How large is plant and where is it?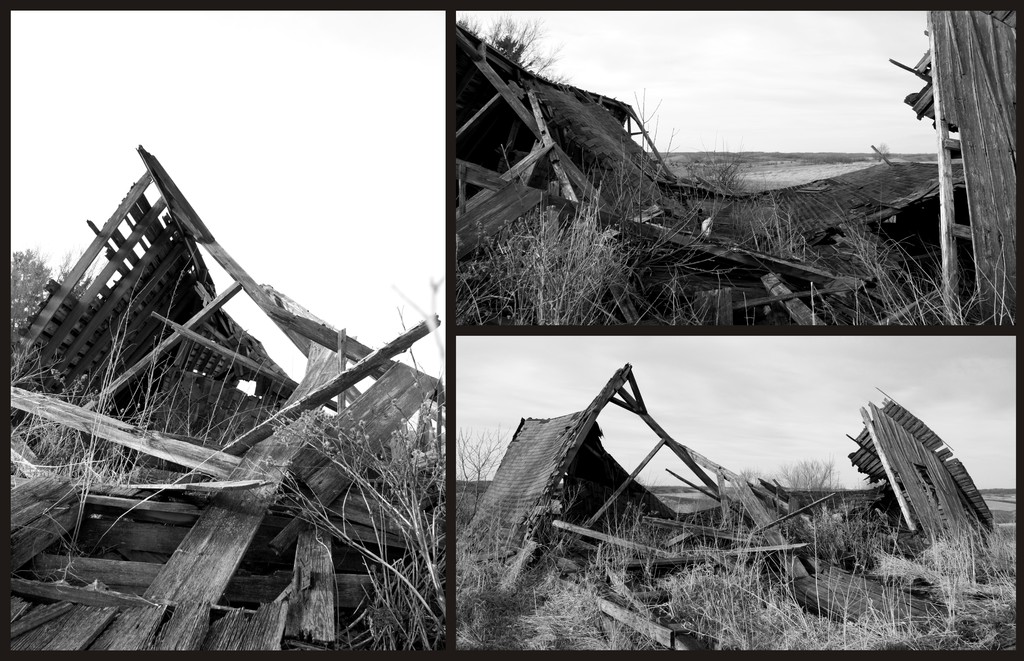
Bounding box: left=965, top=204, right=1023, bottom=330.
